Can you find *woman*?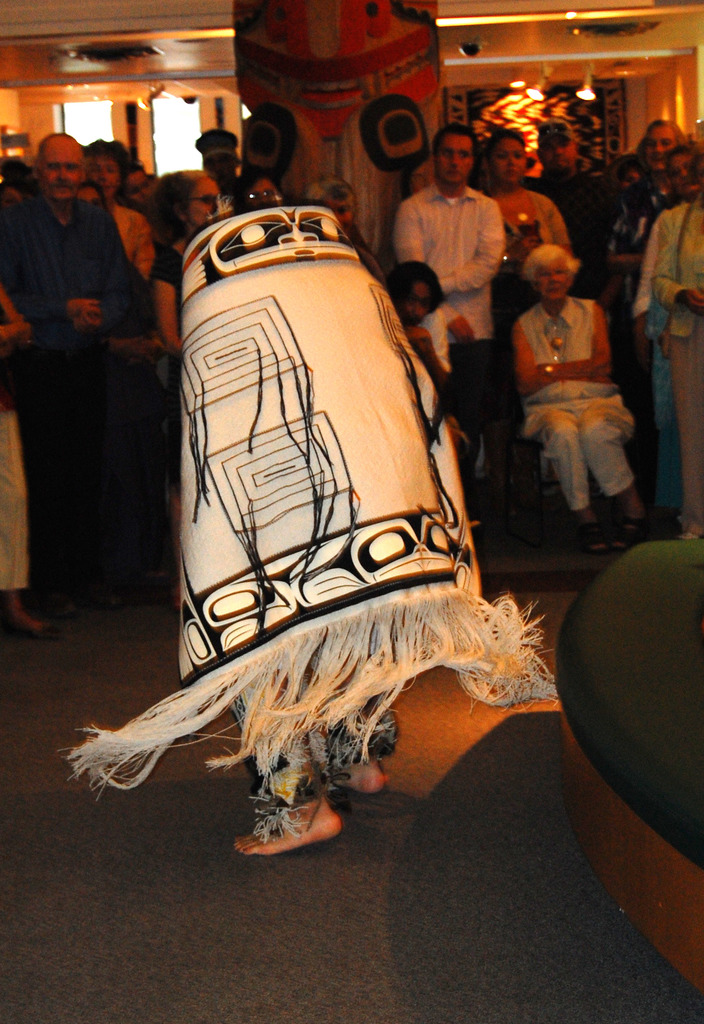
Yes, bounding box: (481,129,575,314).
